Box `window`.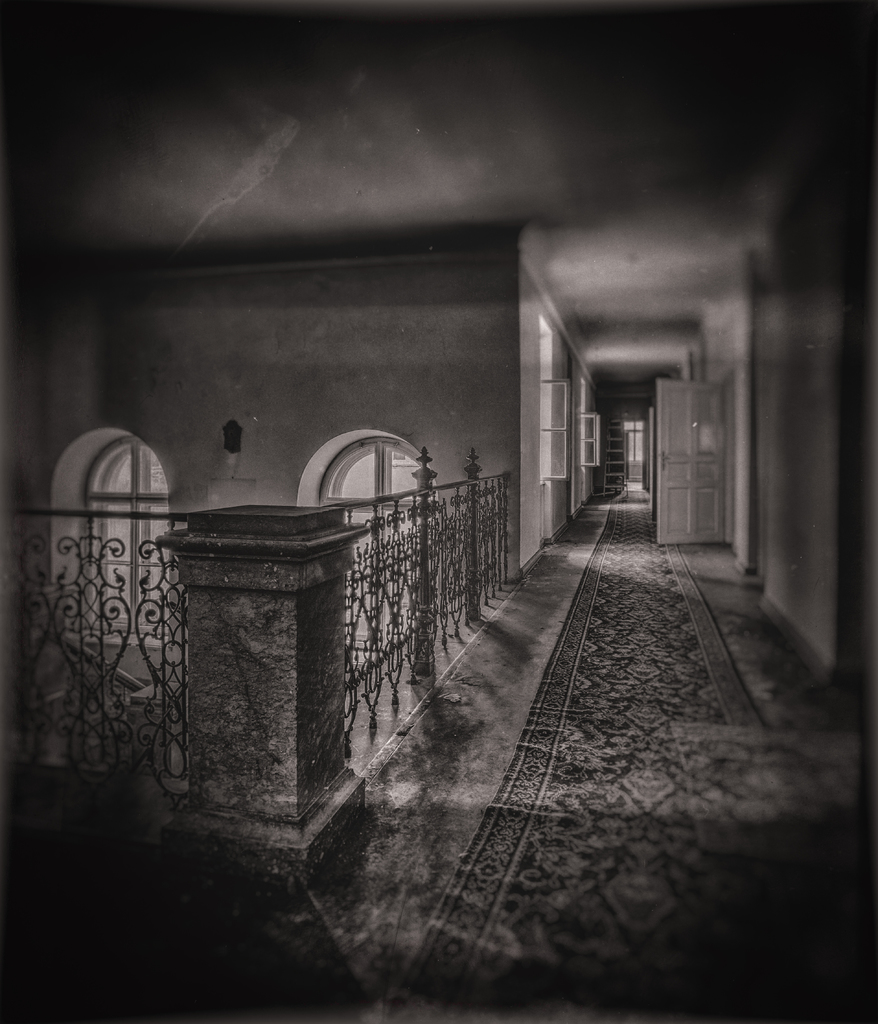
[75,433,173,643].
